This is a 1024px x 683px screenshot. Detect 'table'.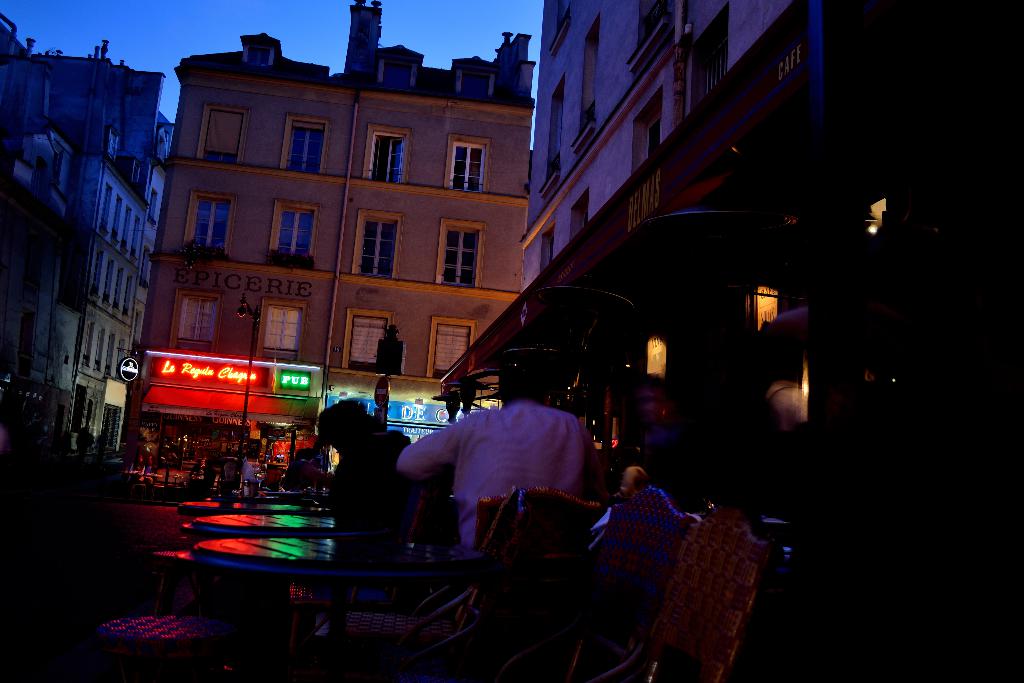
bbox(187, 527, 426, 680).
